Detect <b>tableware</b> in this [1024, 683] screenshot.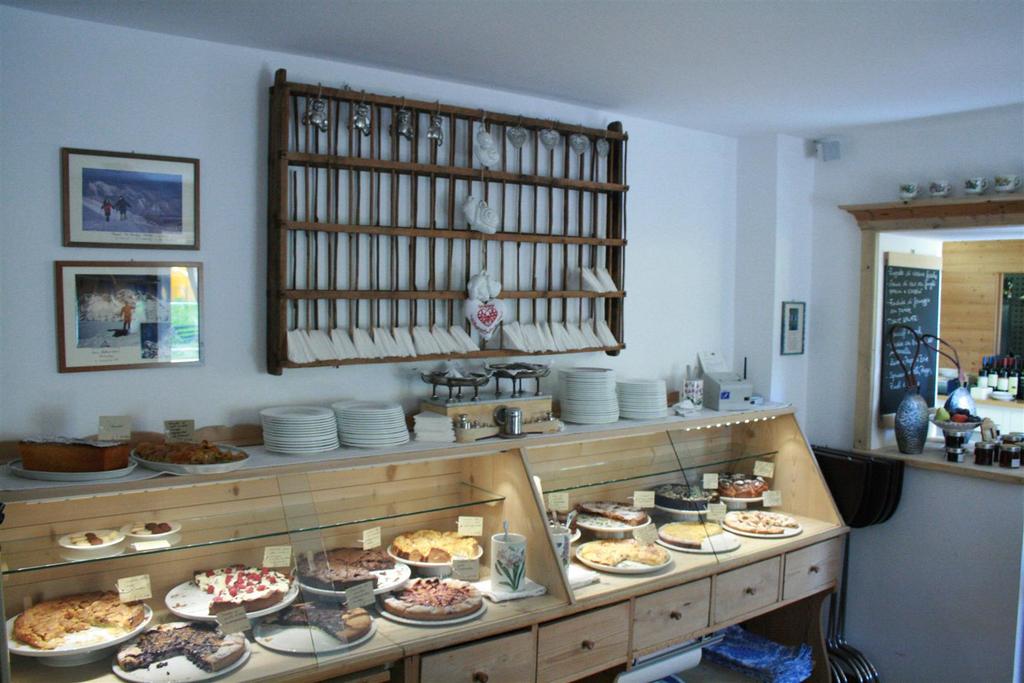
Detection: left=293, top=549, right=376, bottom=597.
